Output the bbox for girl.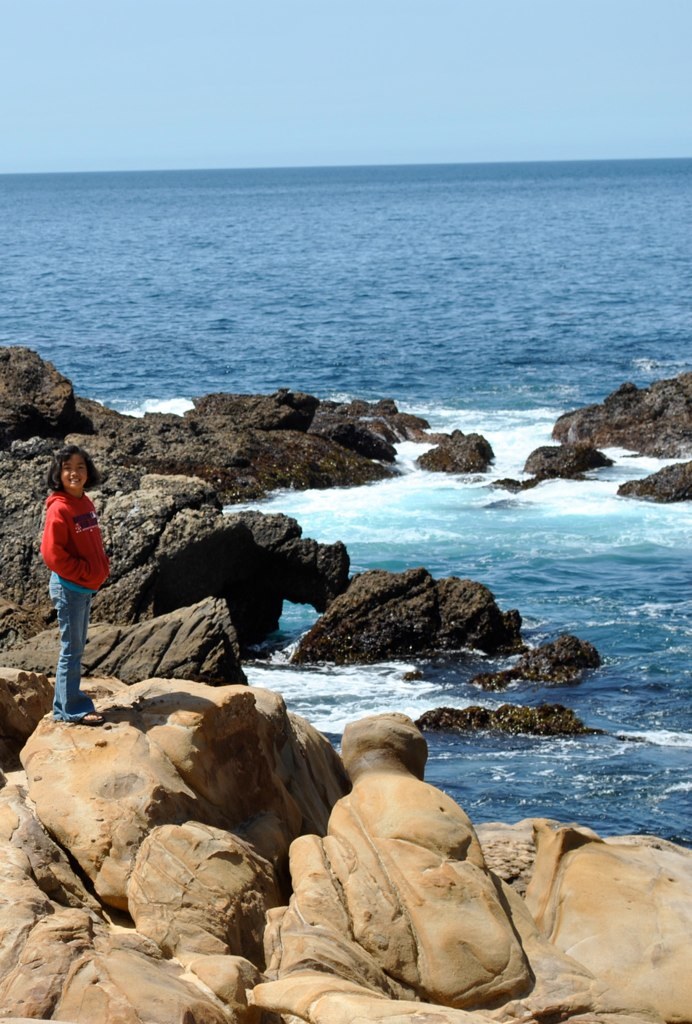
{"x1": 40, "y1": 443, "x2": 107, "y2": 721}.
